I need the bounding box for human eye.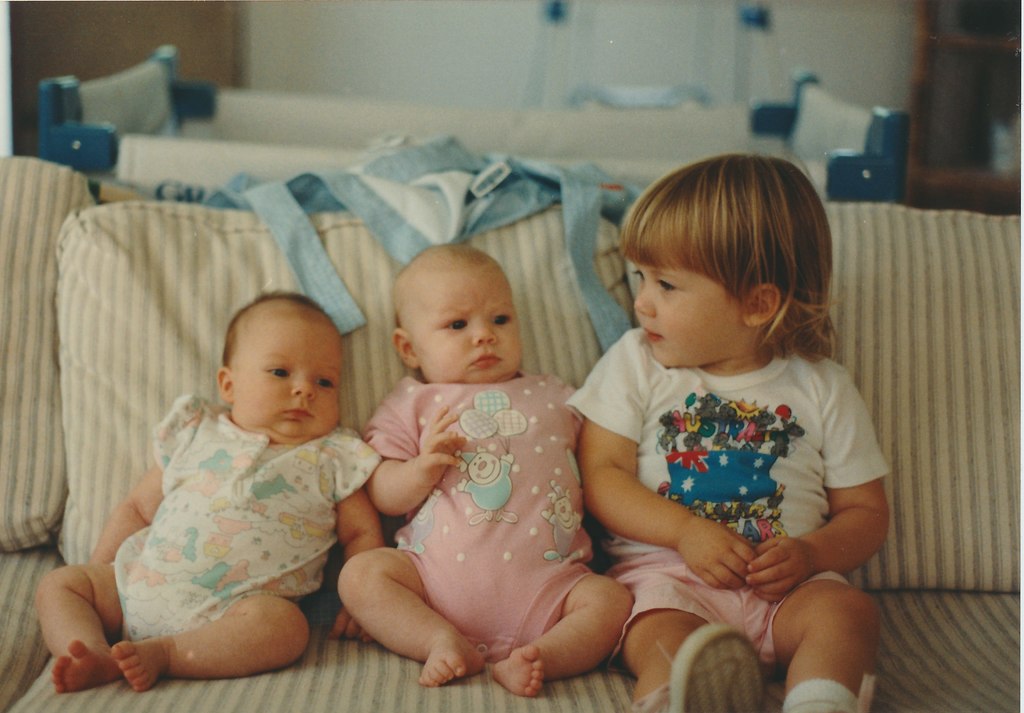
Here it is: 265,367,292,382.
